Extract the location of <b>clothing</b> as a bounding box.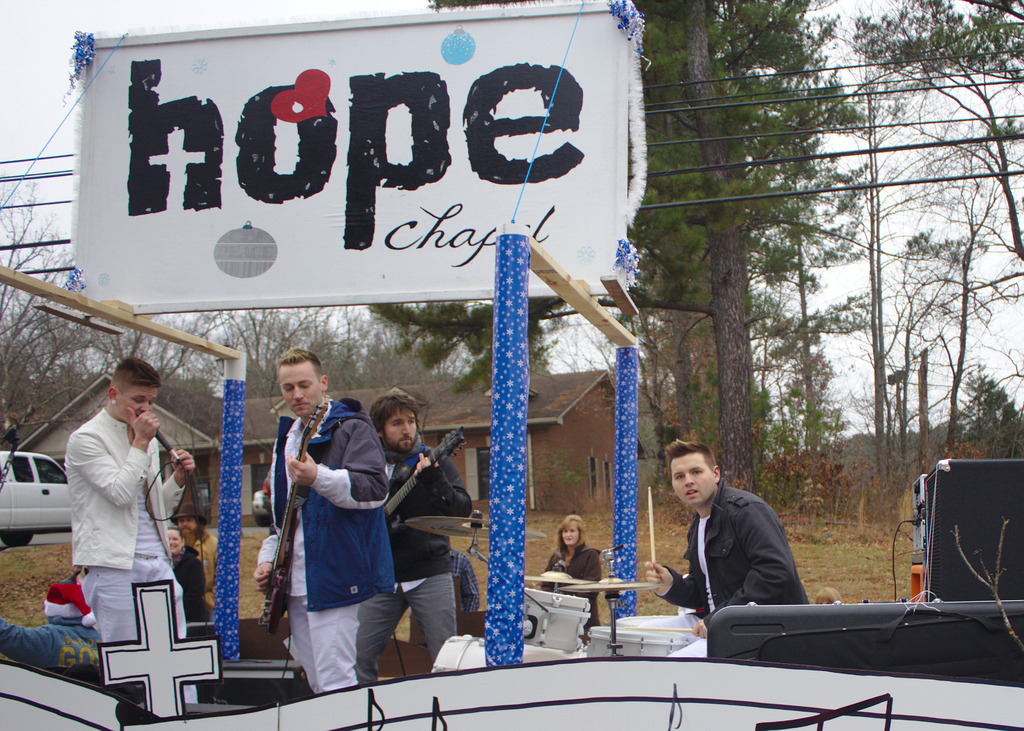
<bbox>353, 440, 469, 686</bbox>.
